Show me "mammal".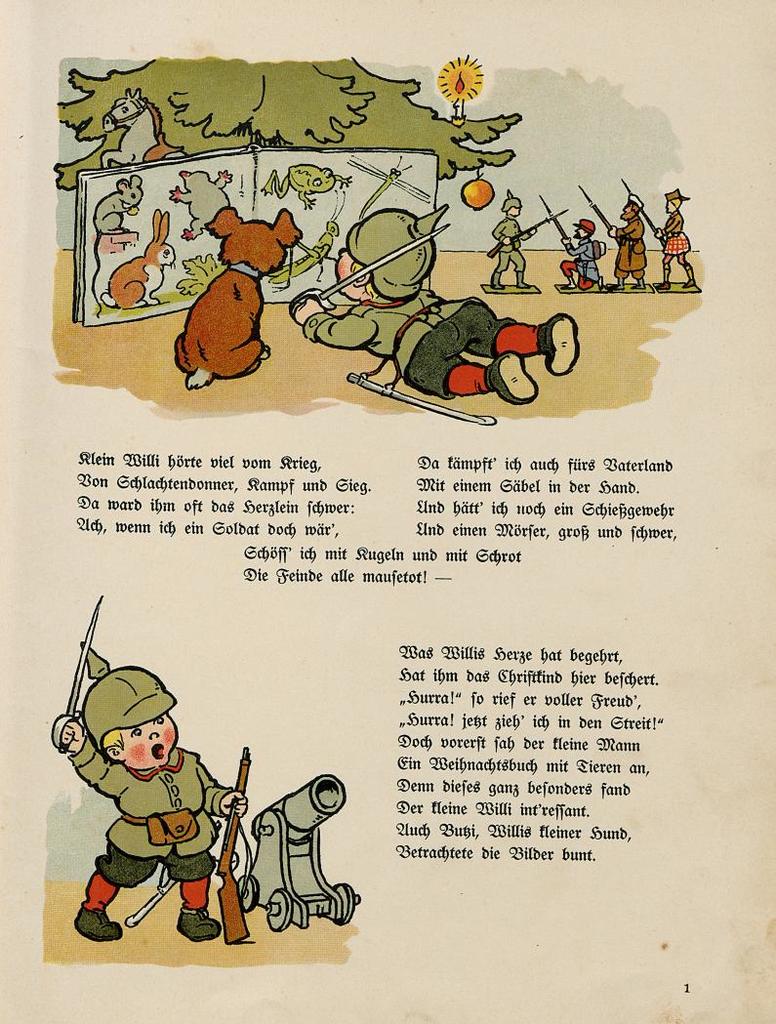
"mammal" is here: x1=498, y1=191, x2=537, y2=291.
